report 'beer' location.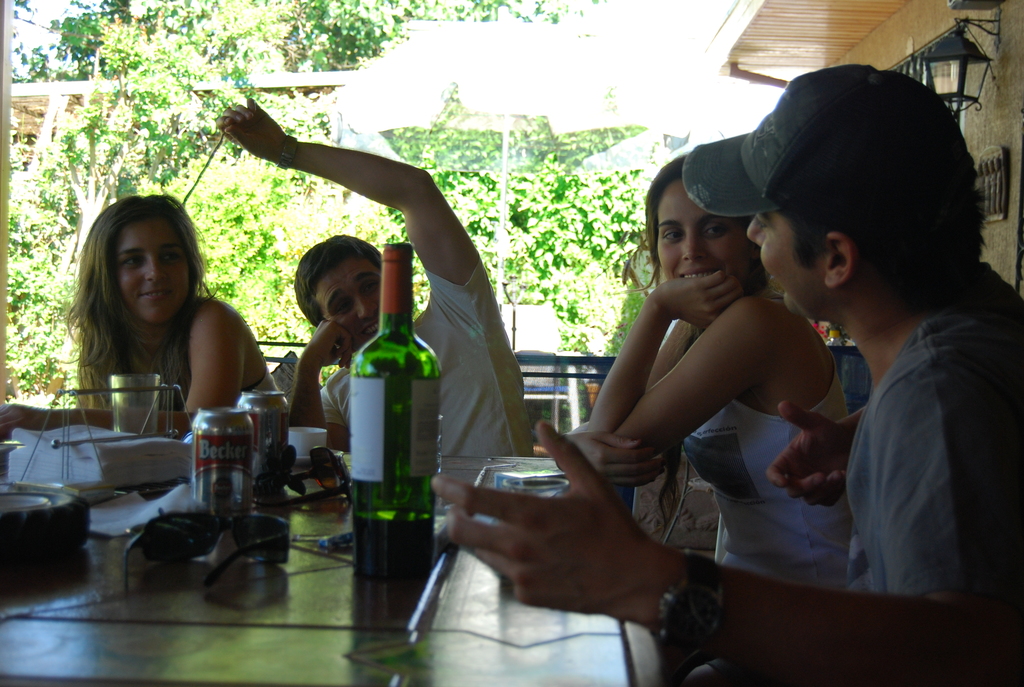
Report: <region>234, 379, 283, 502</region>.
